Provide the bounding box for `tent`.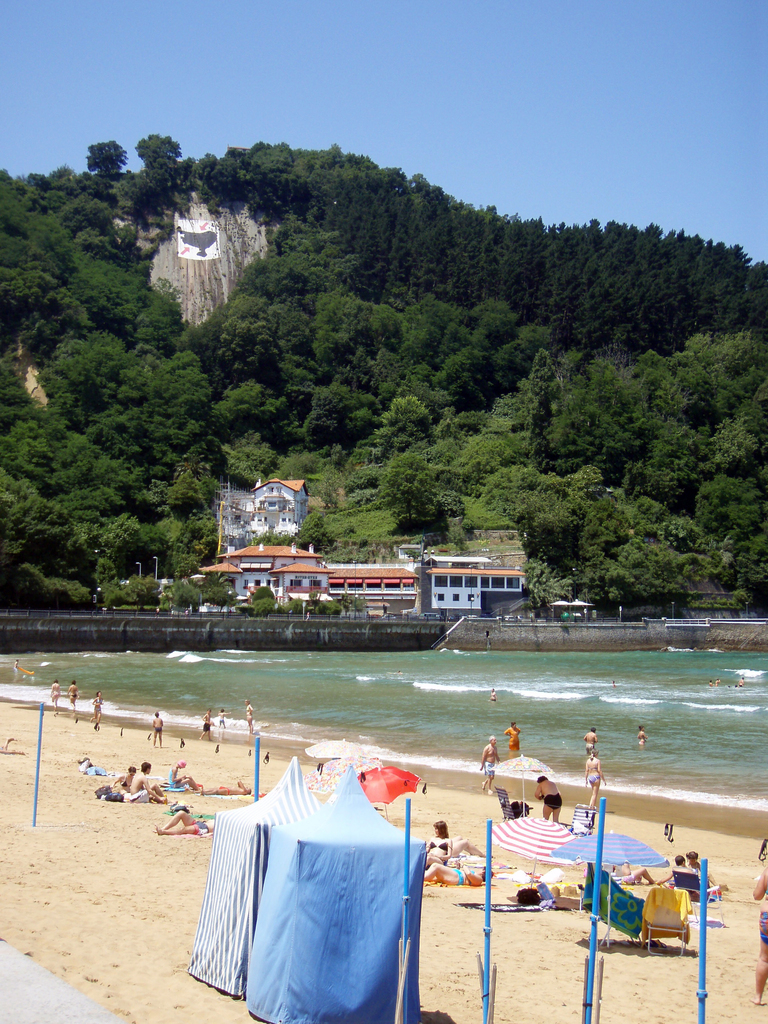
(x1=554, y1=836, x2=668, y2=939).
